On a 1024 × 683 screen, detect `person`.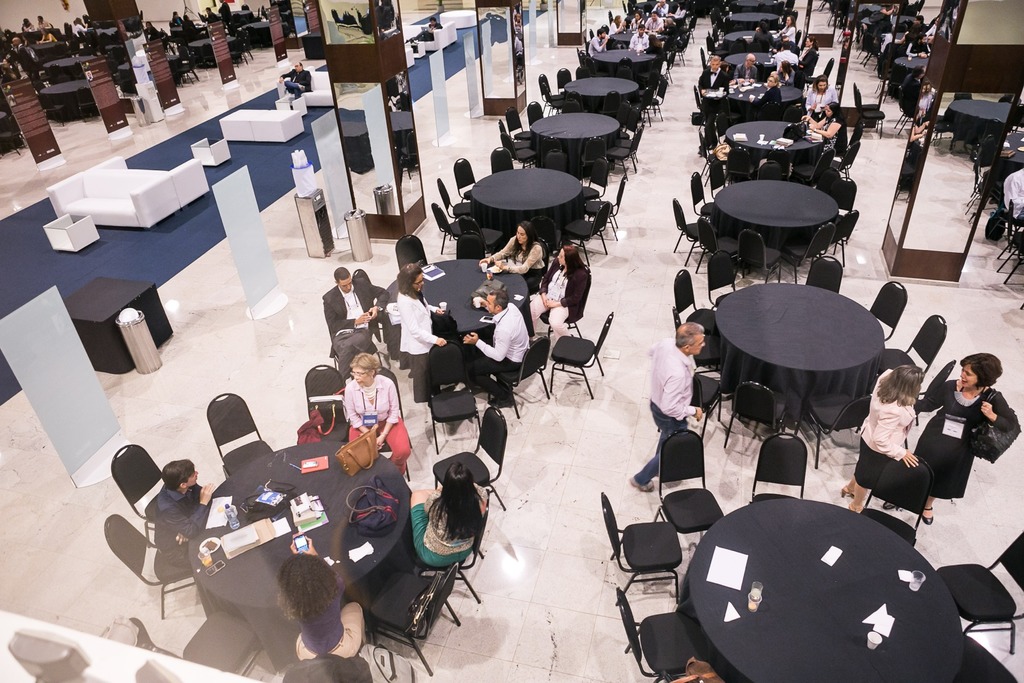
locate(473, 219, 545, 299).
